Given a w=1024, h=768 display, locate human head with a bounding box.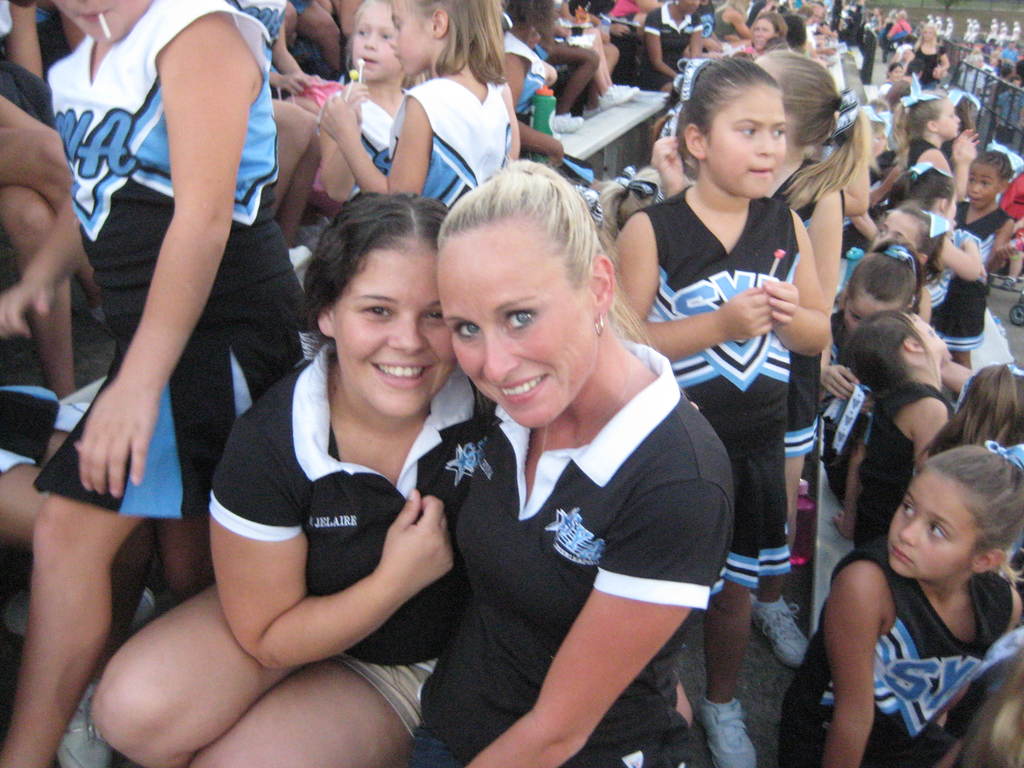
Located: [755,51,853,159].
